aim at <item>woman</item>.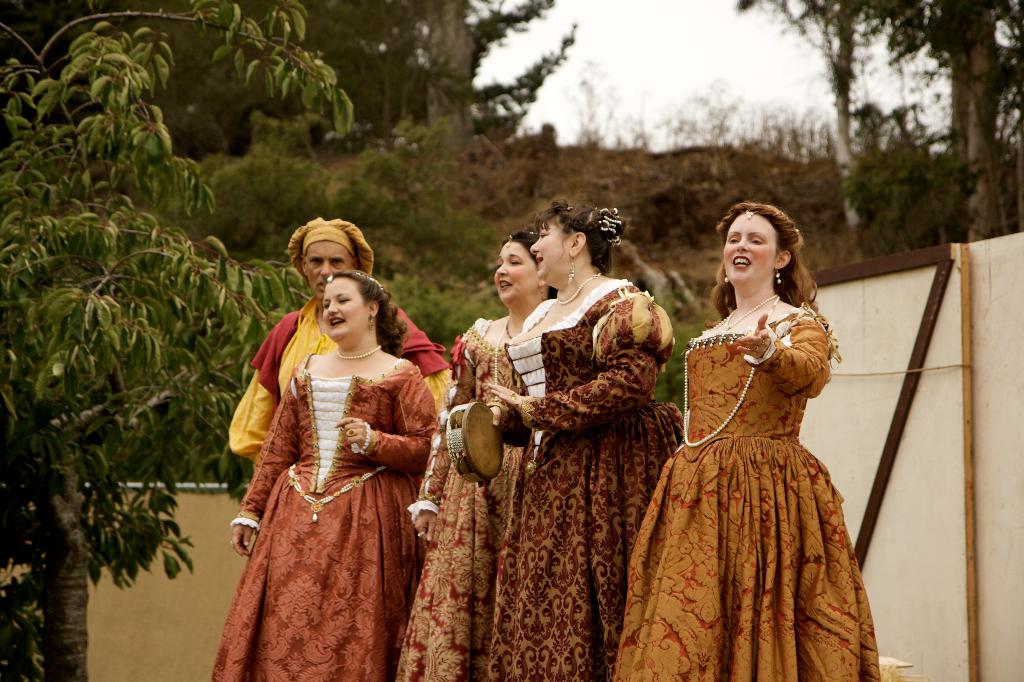
Aimed at [483, 195, 682, 681].
